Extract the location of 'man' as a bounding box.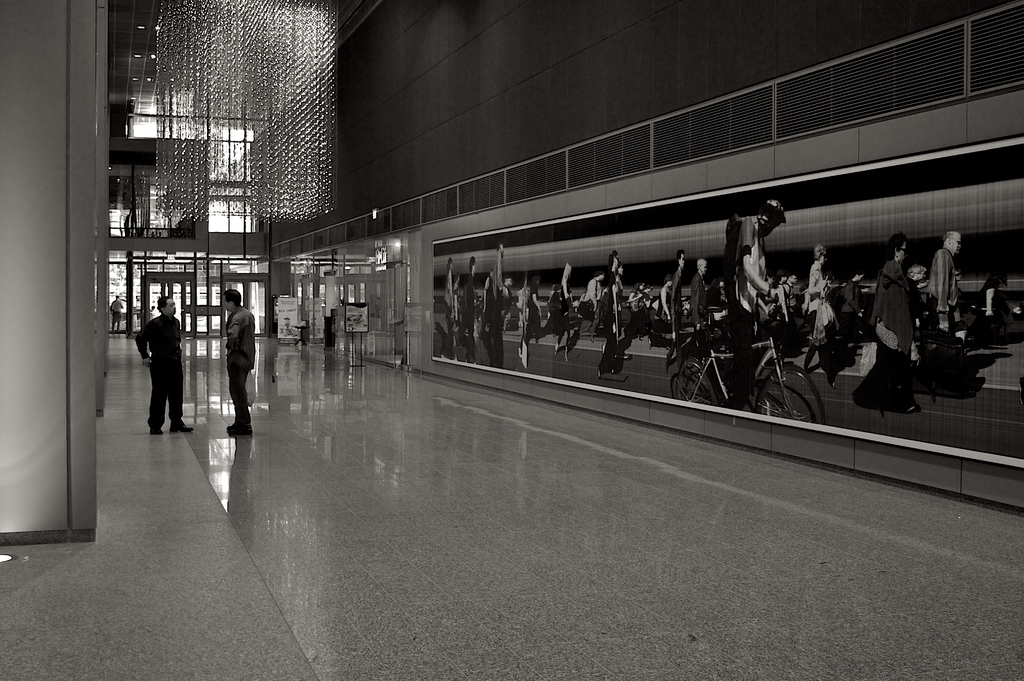
667/247/689/375.
